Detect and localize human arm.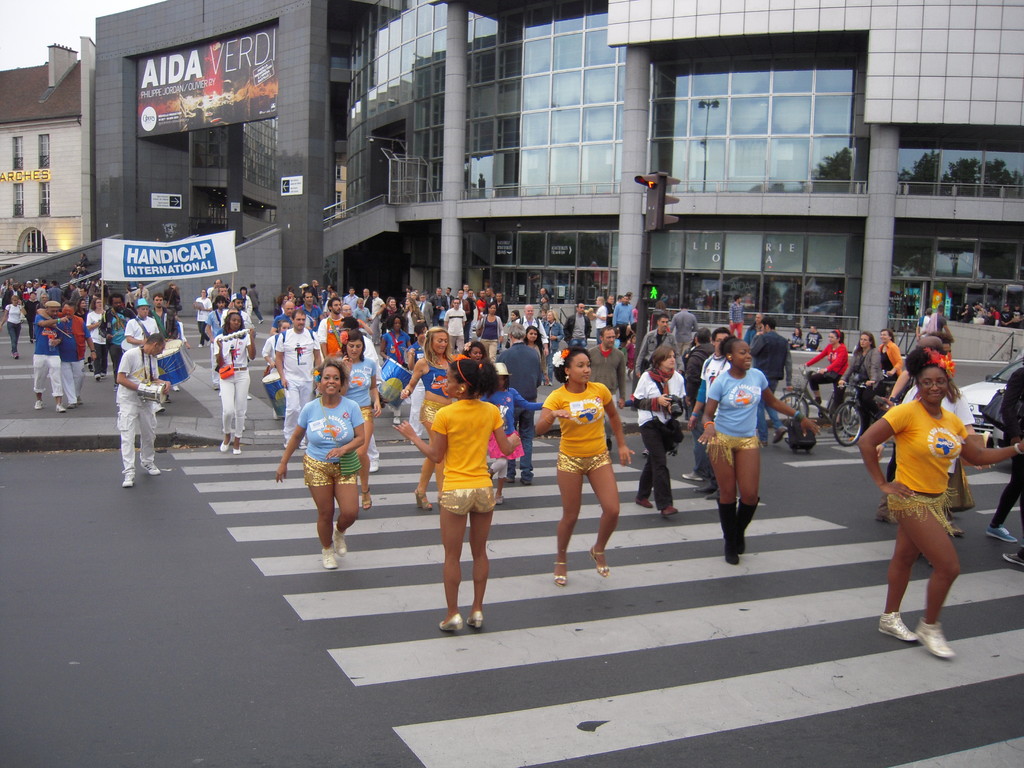
Localized at bbox=[955, 415, 1023, 467].
